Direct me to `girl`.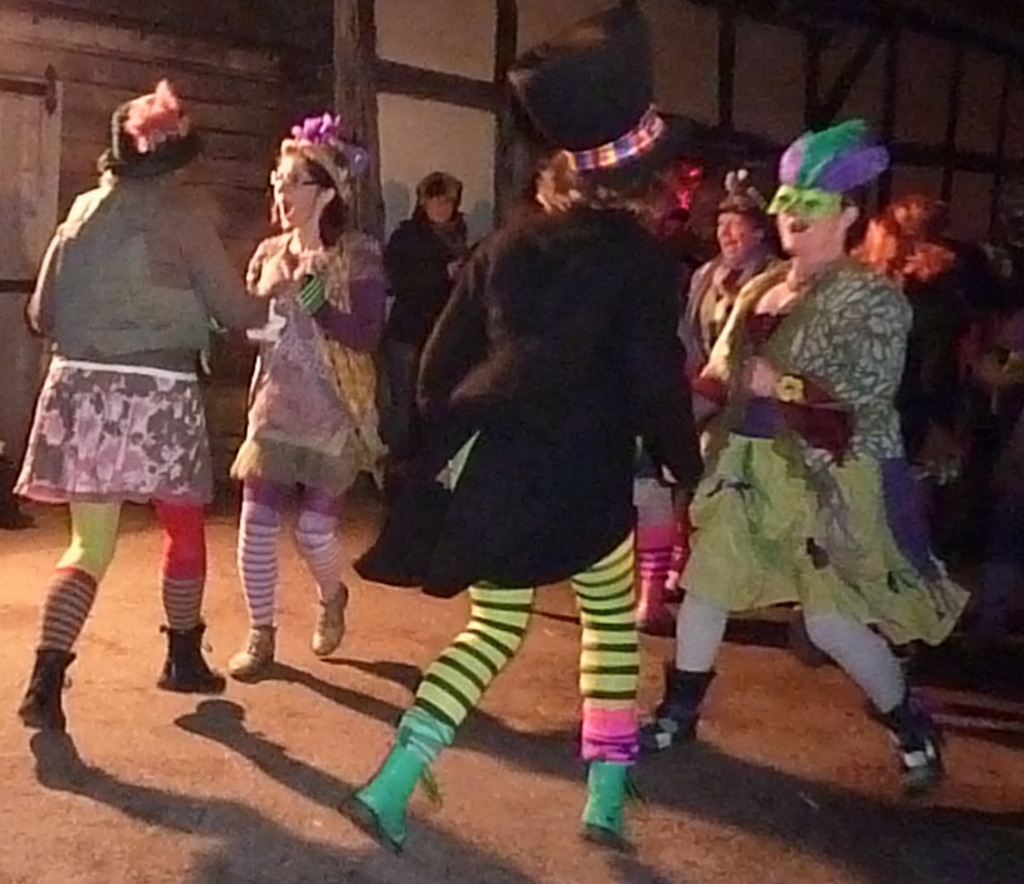
Direction: box=[227, 120, 391, 681].
